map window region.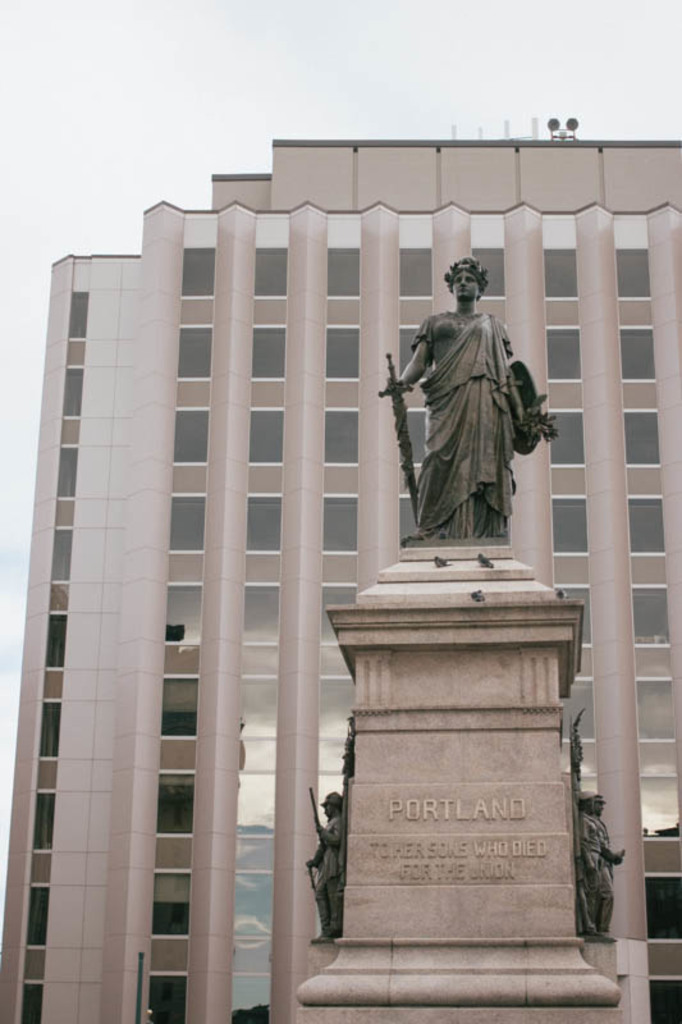
Mapped to bbox(548, 408, 583, 466).
